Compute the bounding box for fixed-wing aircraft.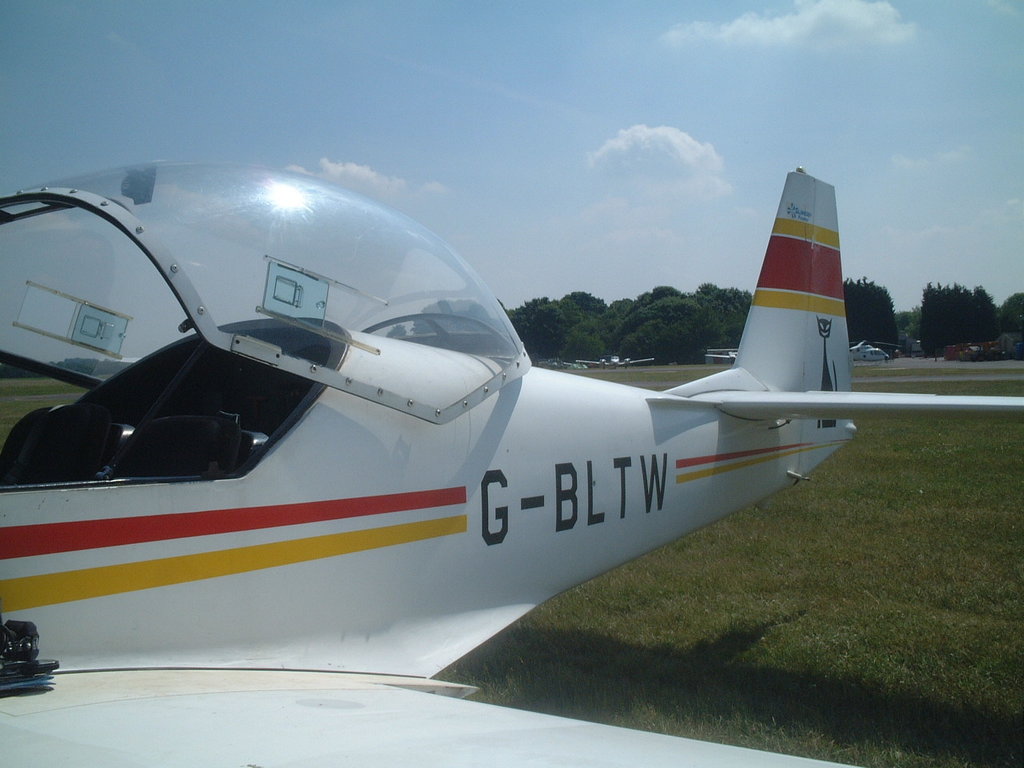
3/164/1023/767.
